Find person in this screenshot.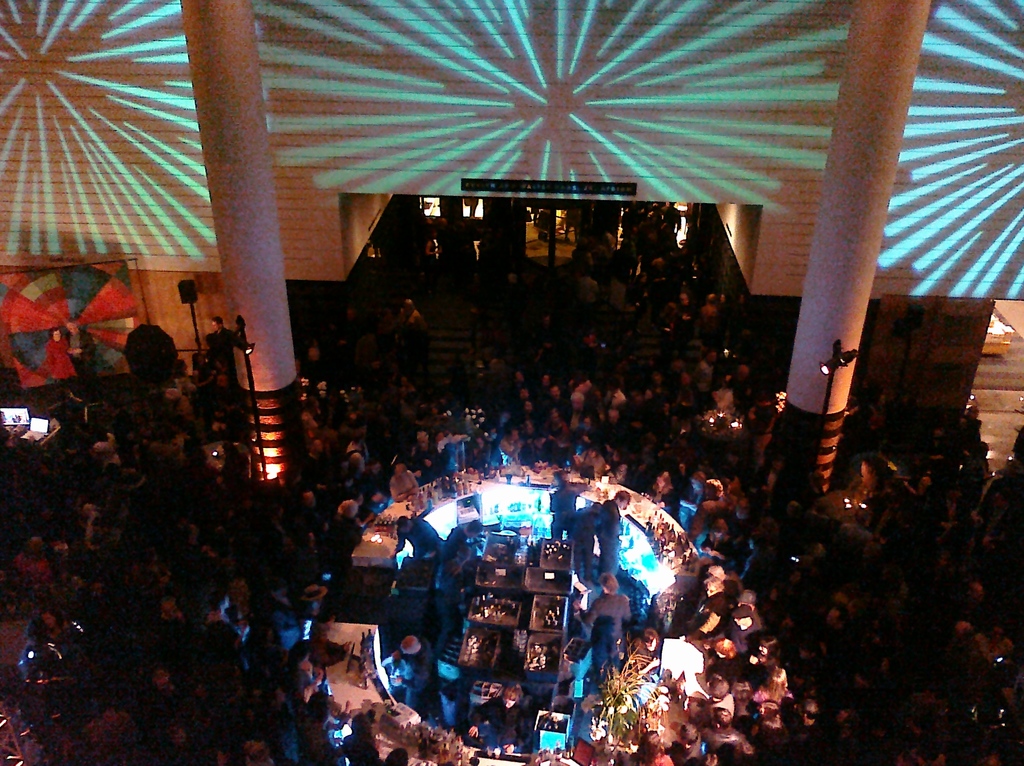
The bounding box for person is BBox(384, 462, 421, 499).
